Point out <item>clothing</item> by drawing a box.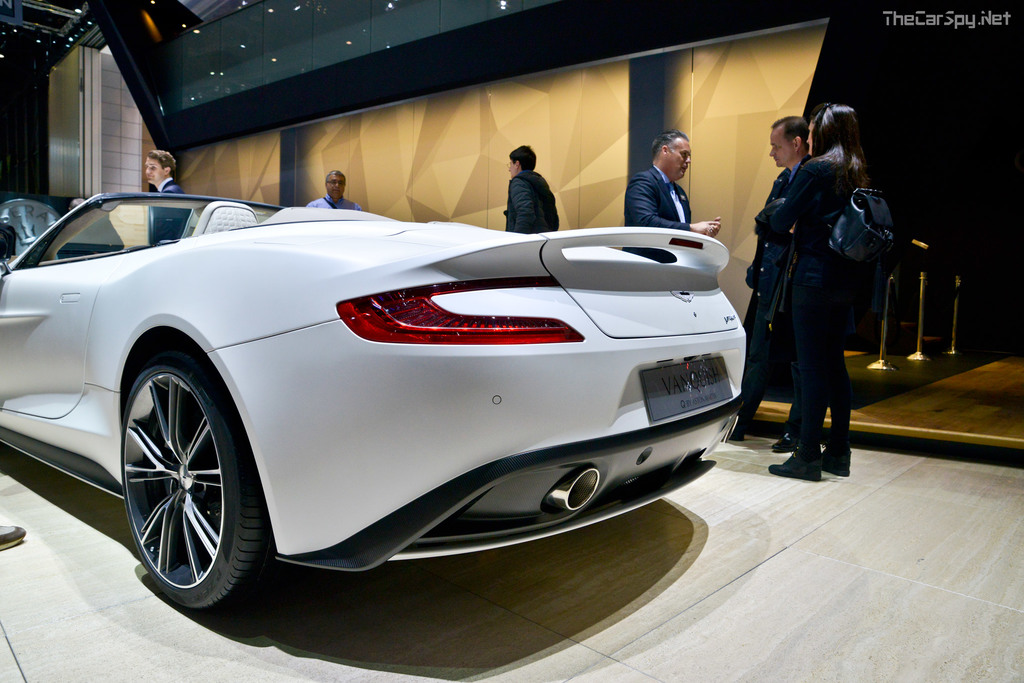
[735,150,842,463].
